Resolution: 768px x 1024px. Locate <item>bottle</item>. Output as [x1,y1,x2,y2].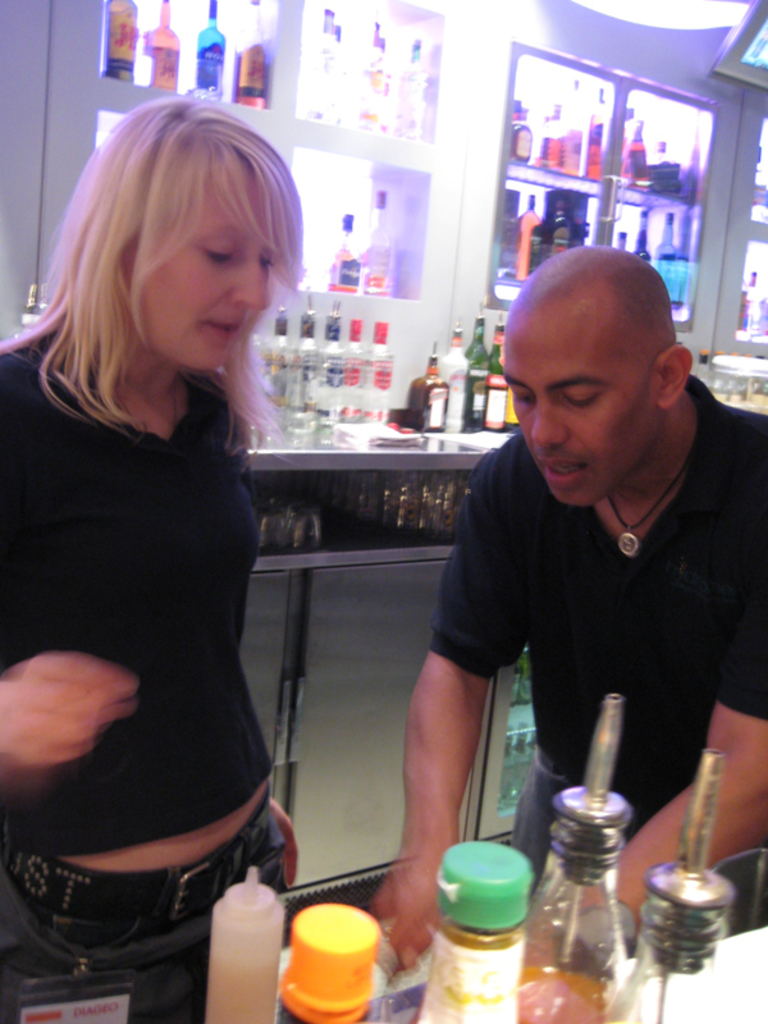
[198,0,241,105].
